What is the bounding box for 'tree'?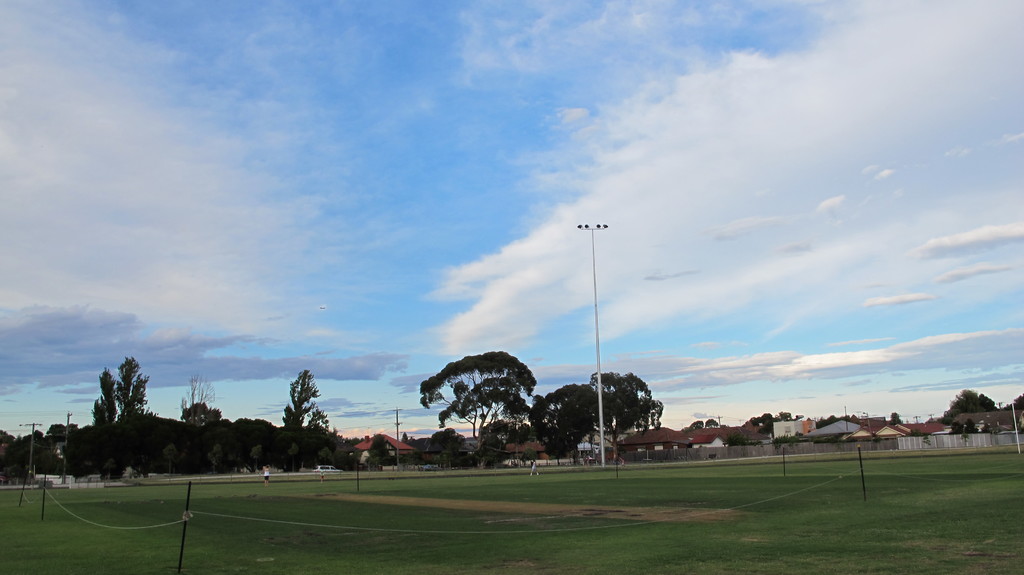
<bbox>86, 360, 124, 423</bbox>.
